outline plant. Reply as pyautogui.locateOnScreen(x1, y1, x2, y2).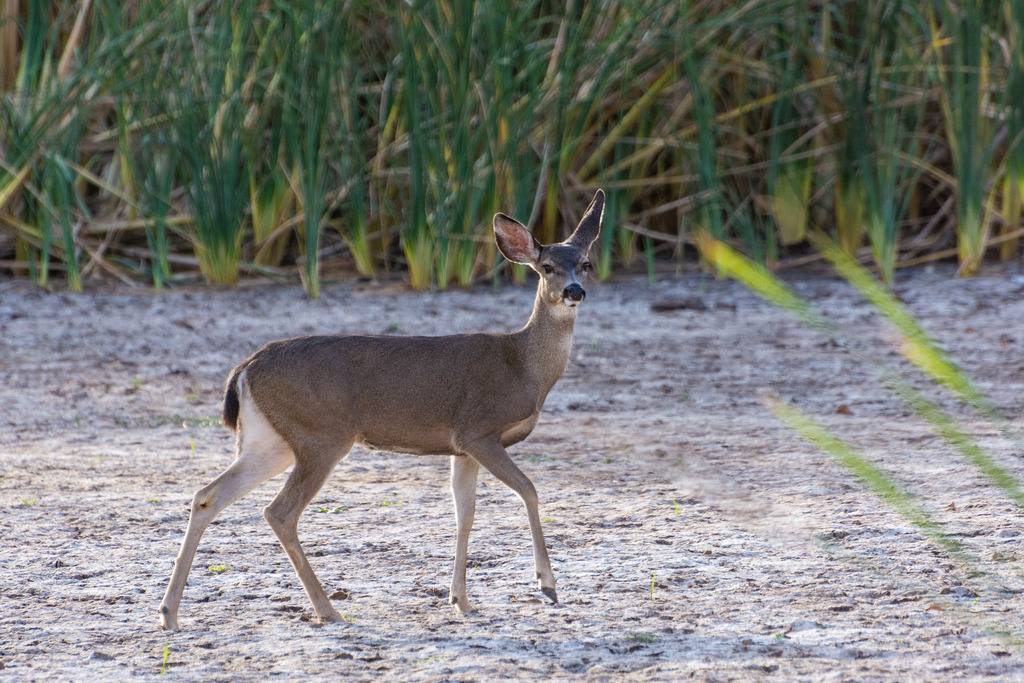
pyautogui.locateOnScreen(767, 630, 787, 646).
